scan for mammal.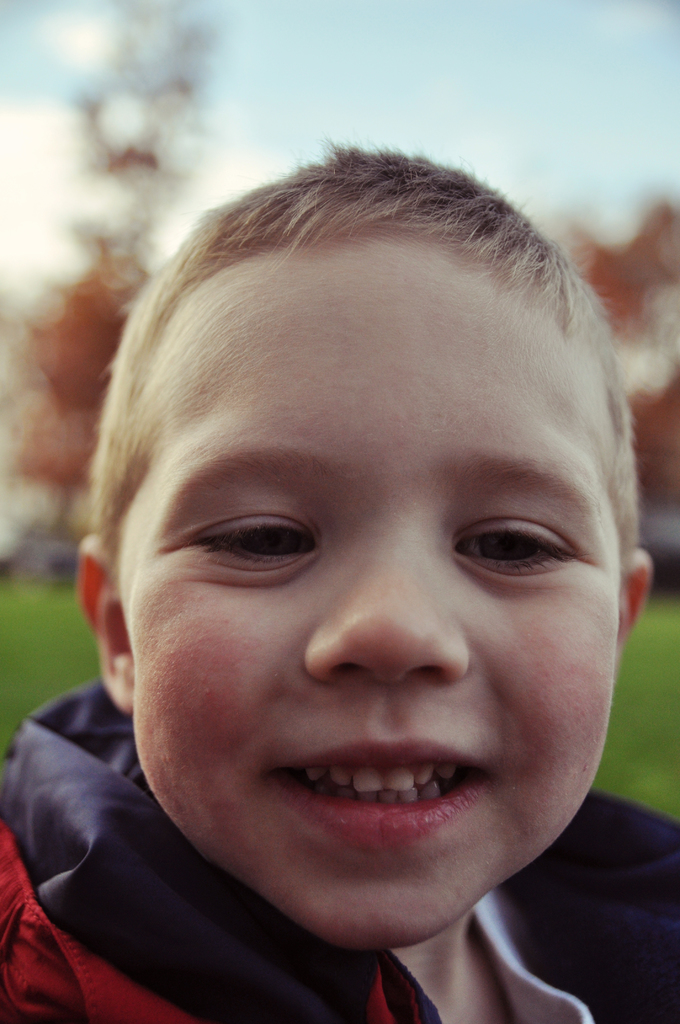
Scan result: rect(1, 142, 679, 1022).
